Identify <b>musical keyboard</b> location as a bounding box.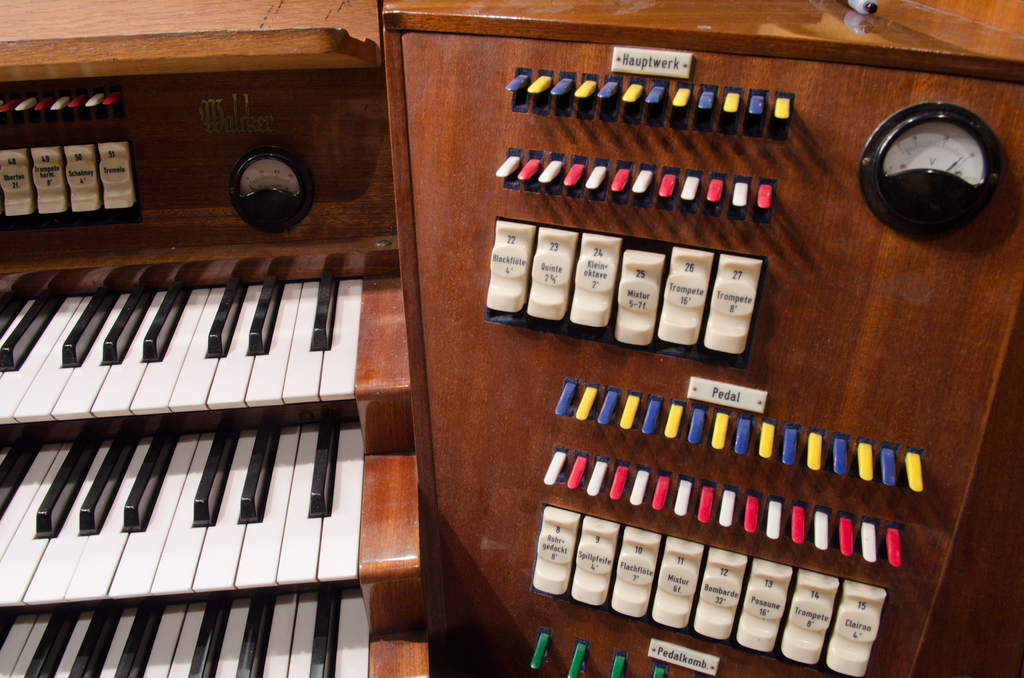
[left=0, top=592, right=367, bottom=677].
